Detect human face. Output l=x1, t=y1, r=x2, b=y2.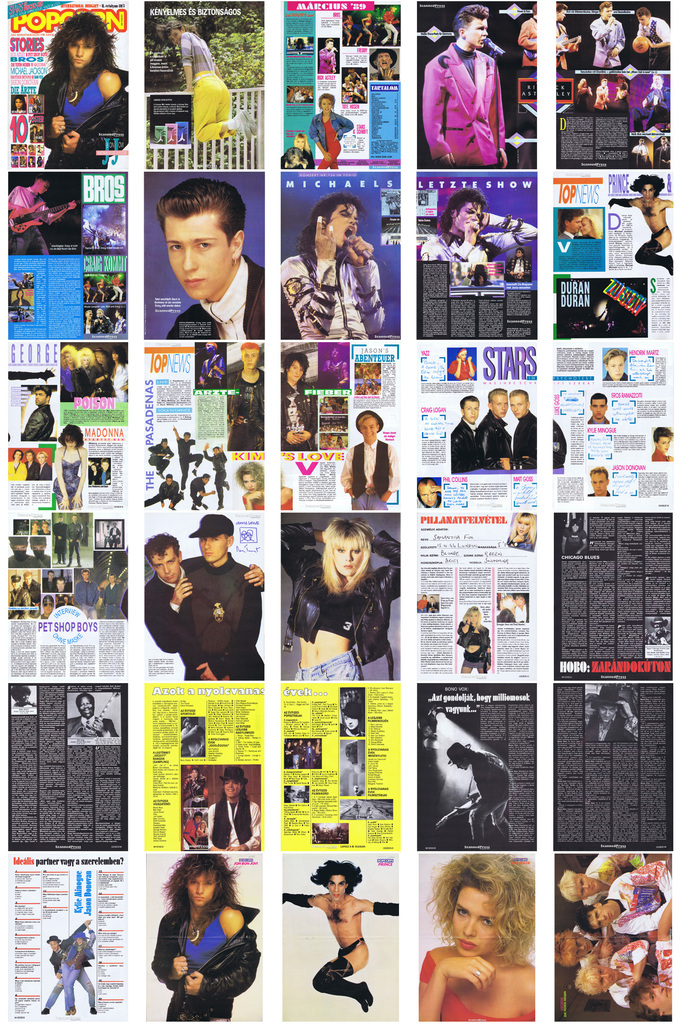
l=332, t=550, r=364, b=572.
